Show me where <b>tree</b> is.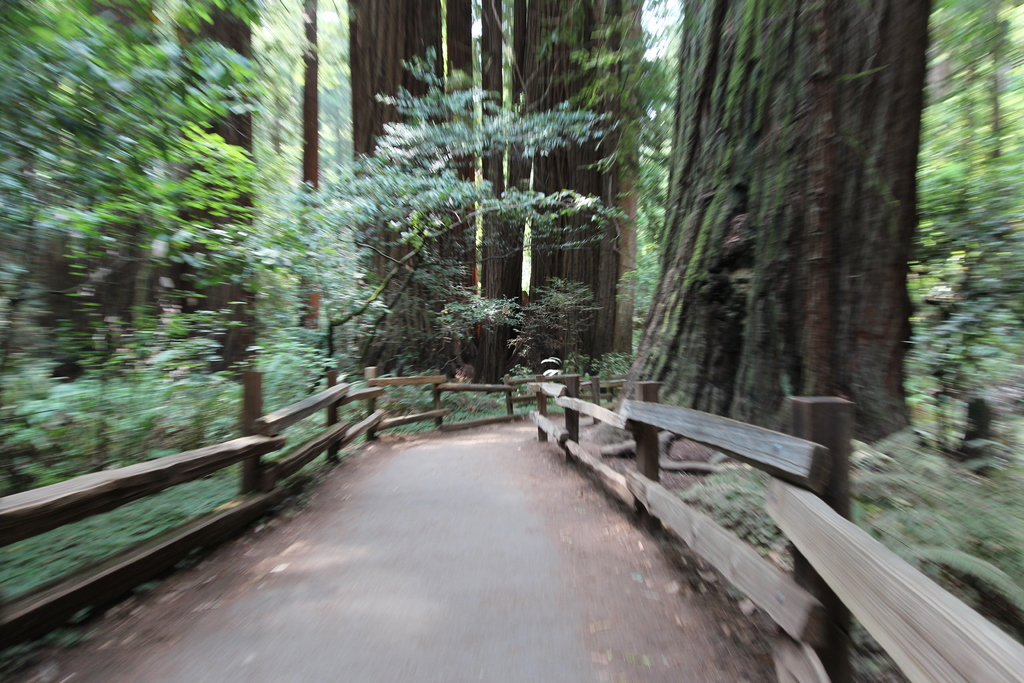
<b>tree</b> is at 625 14 951 409.
